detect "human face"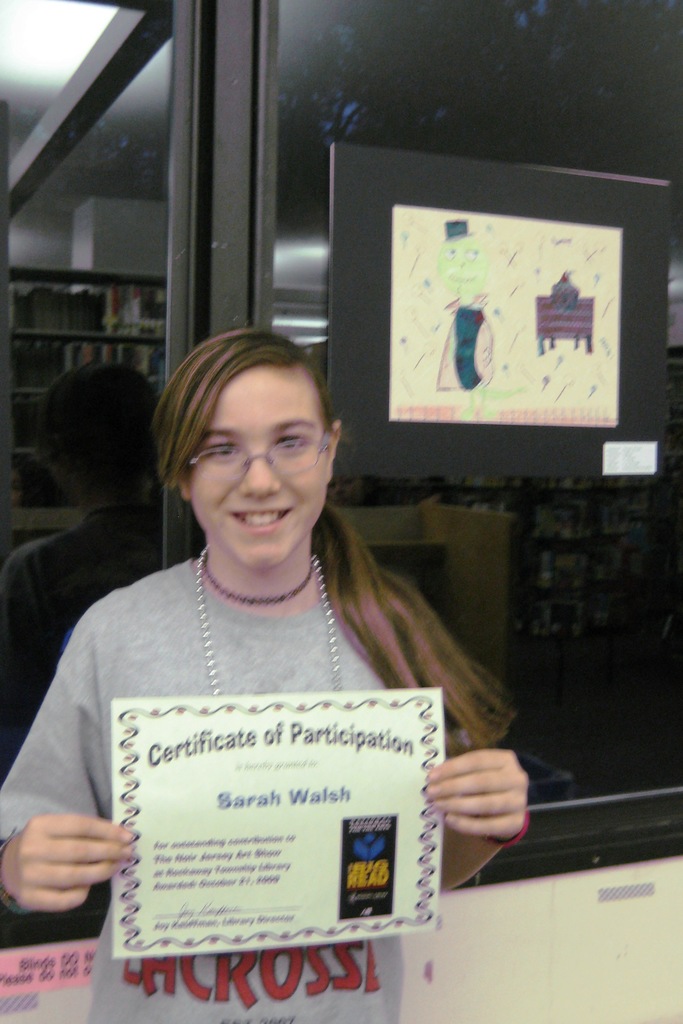
[left=183, top=363, right=337, bottom=571]
